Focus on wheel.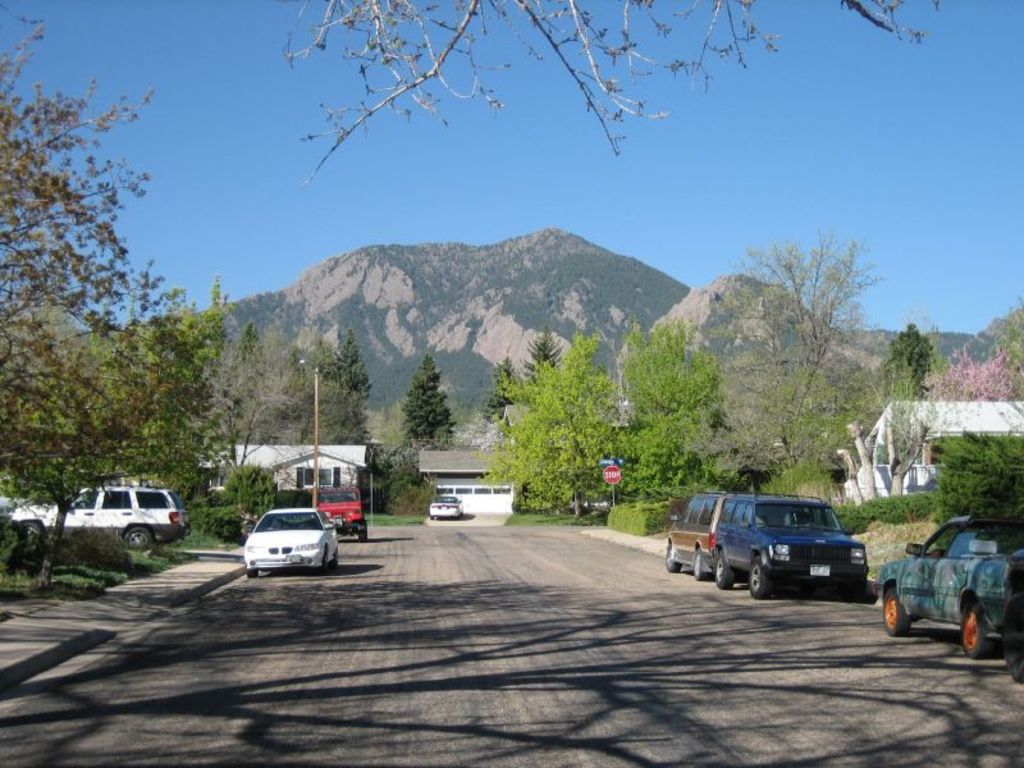
Focused at pyautogui.locateOnScreen(1002, 593, 1023, 681).
